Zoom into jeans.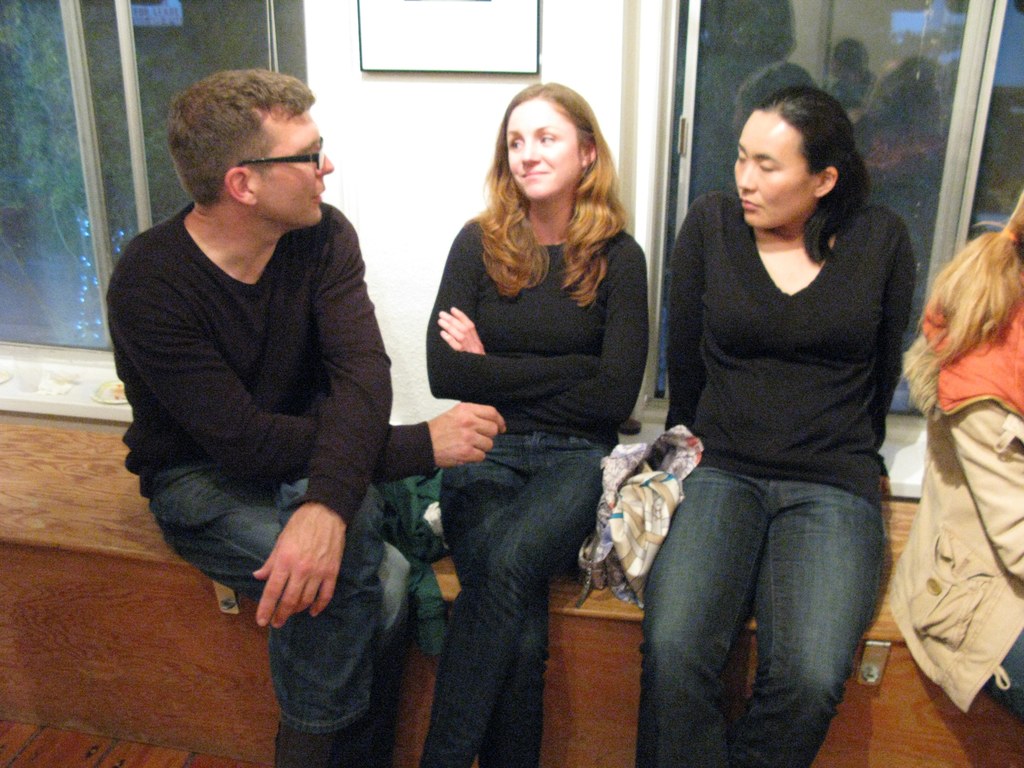
Zoom target: 637 466 884 767.
